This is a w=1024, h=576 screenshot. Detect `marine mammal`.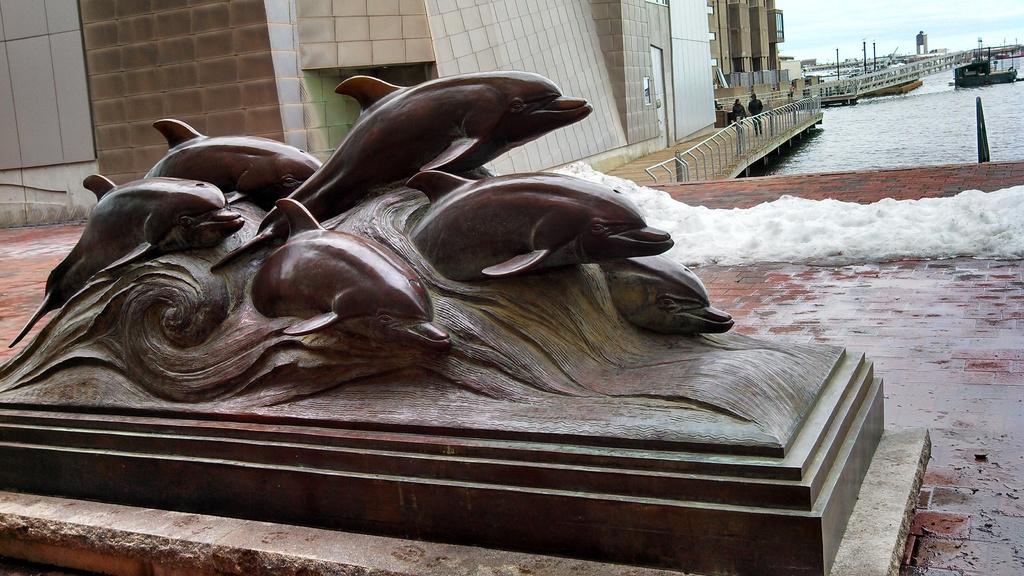
(604, 255, 735, 335).
